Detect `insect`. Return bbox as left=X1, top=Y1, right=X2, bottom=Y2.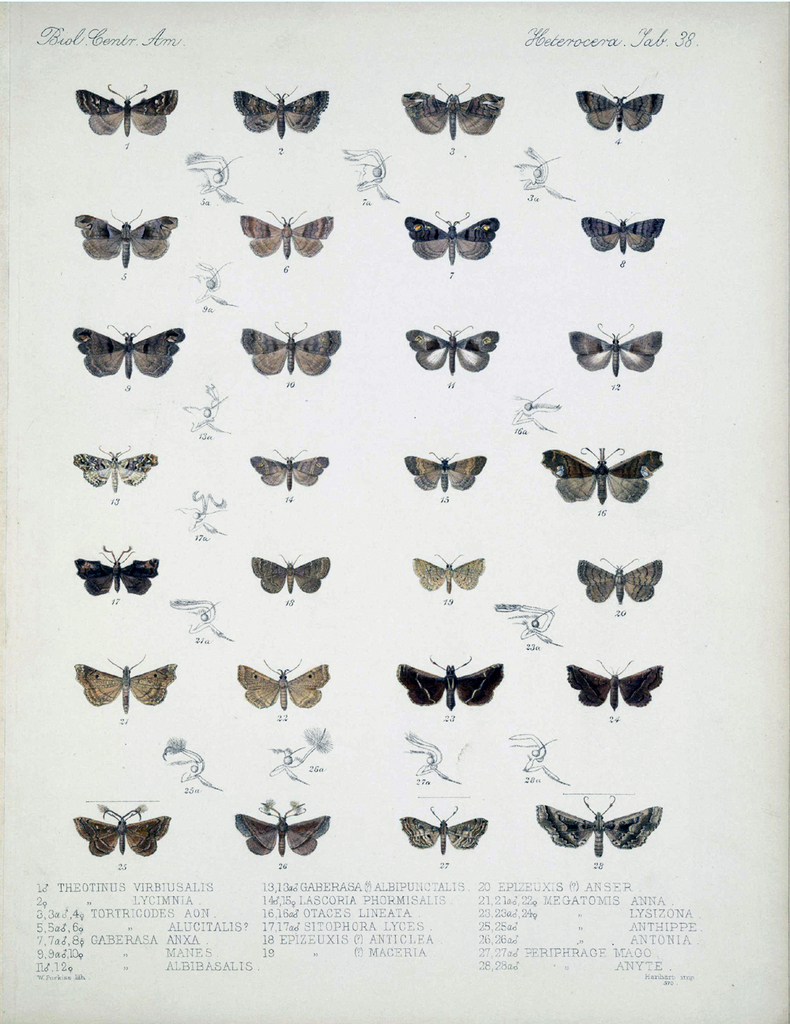
left=582, top=217, right=664, bottom=256.
